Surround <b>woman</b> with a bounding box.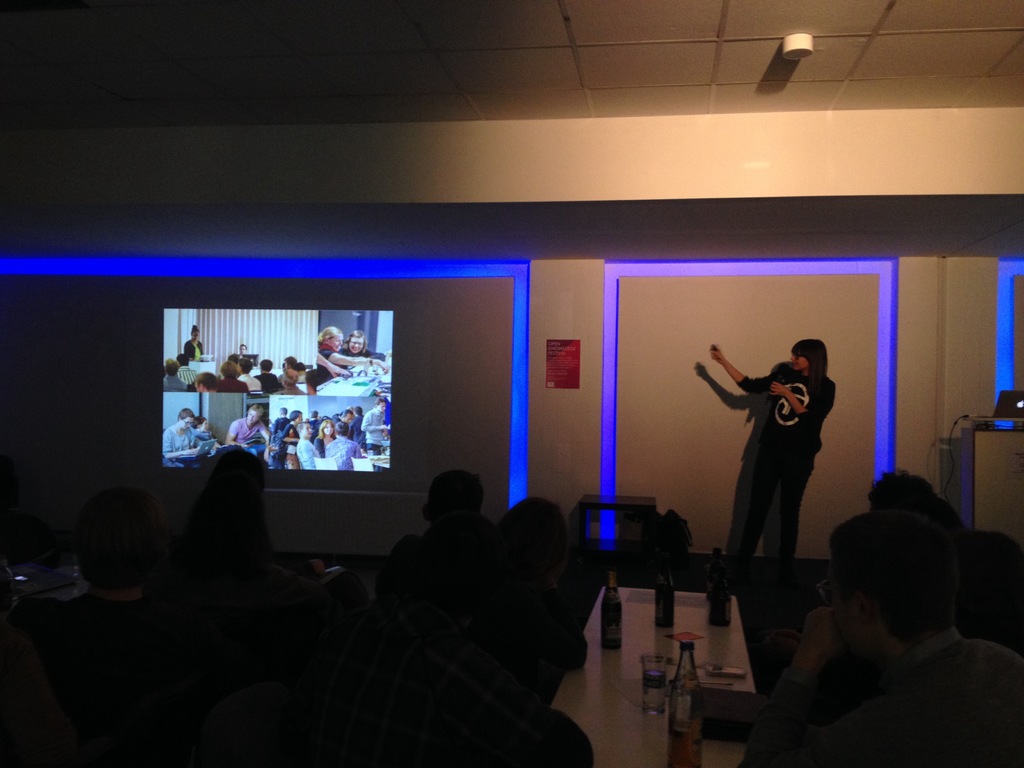
[left=318, top=328, right=391, bottom=372].
